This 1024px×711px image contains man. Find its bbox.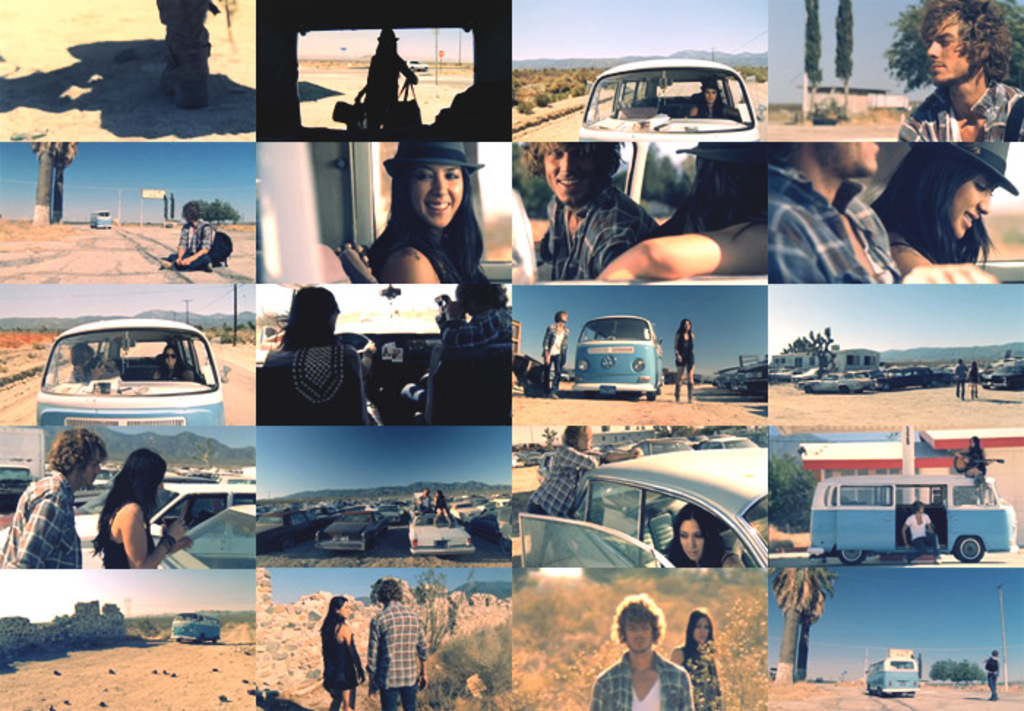
<region>417, 487, 433, 512</region>.
